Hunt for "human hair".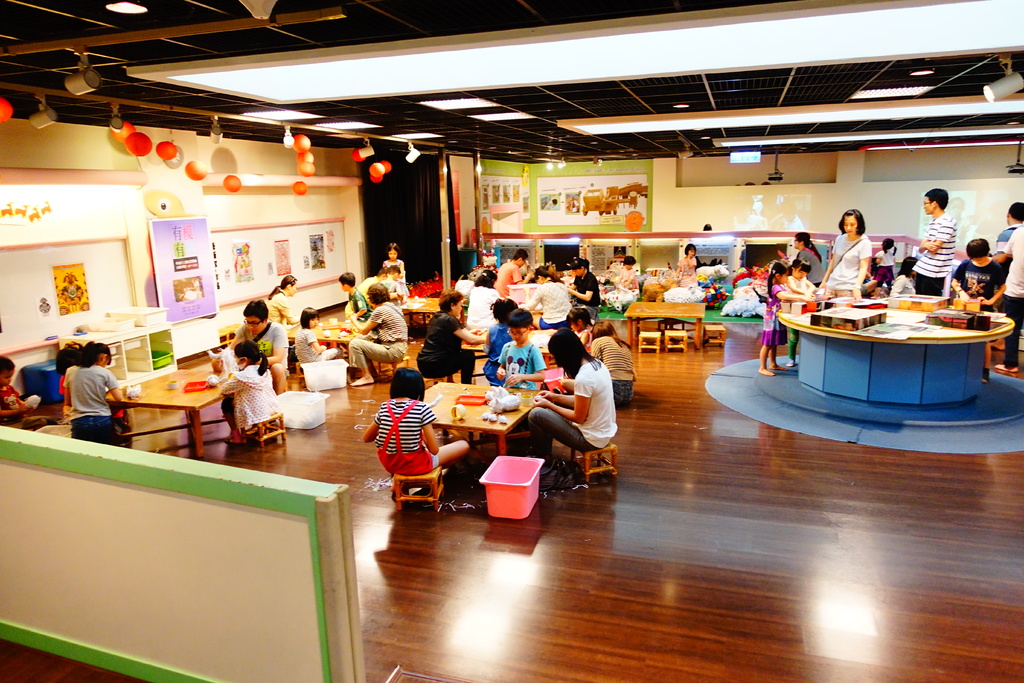
Hunted down at bbox=(366, 283, 388, 304).
